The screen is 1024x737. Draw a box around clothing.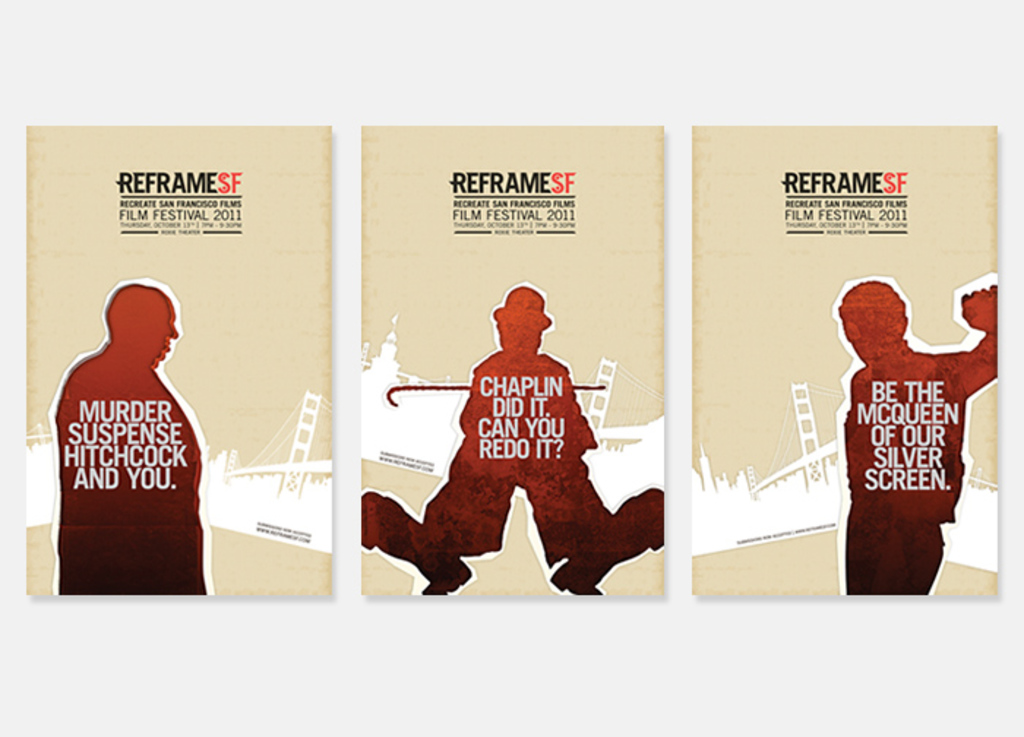
locate(840, 329, 1004, 595).
